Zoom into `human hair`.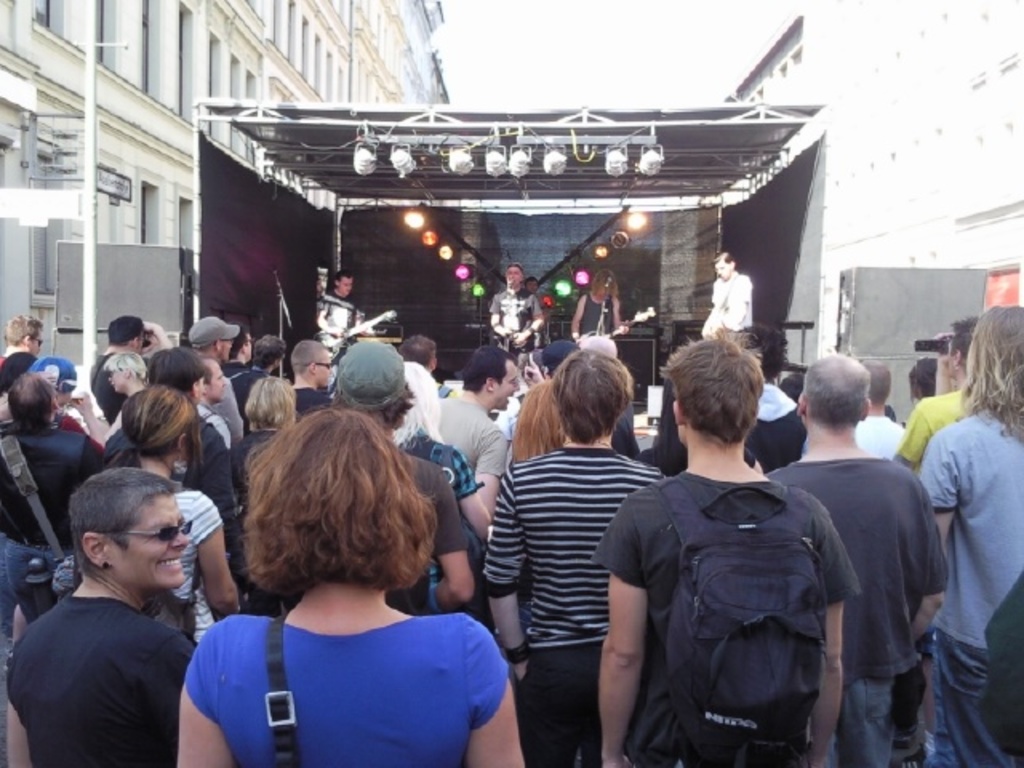
Zoom target: [334, 270, 354, 286].
